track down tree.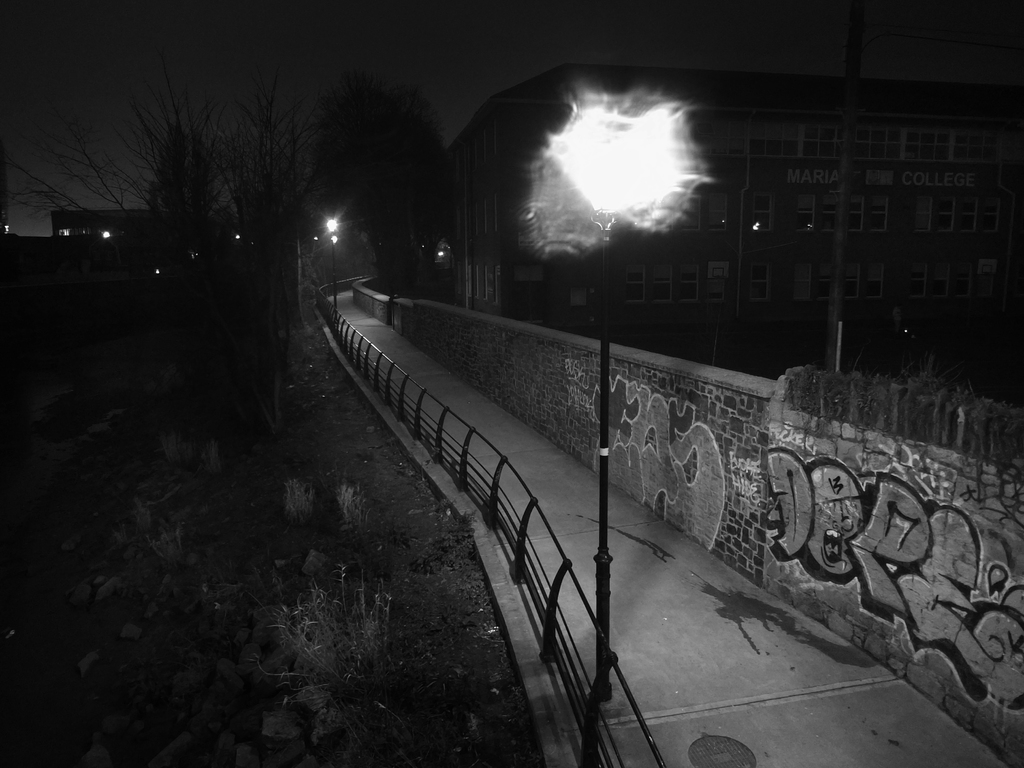
Tracked to bbox=[313, 66, 461, 295].
